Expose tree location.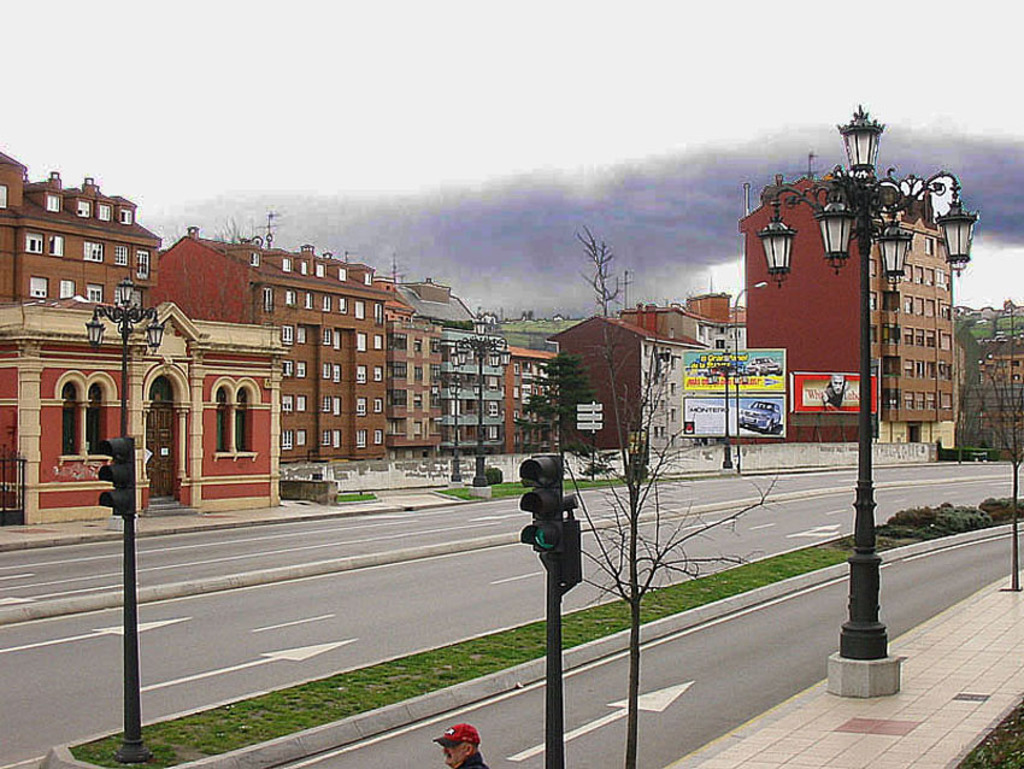
Exposed at detection(555, 227, 775, 768).
